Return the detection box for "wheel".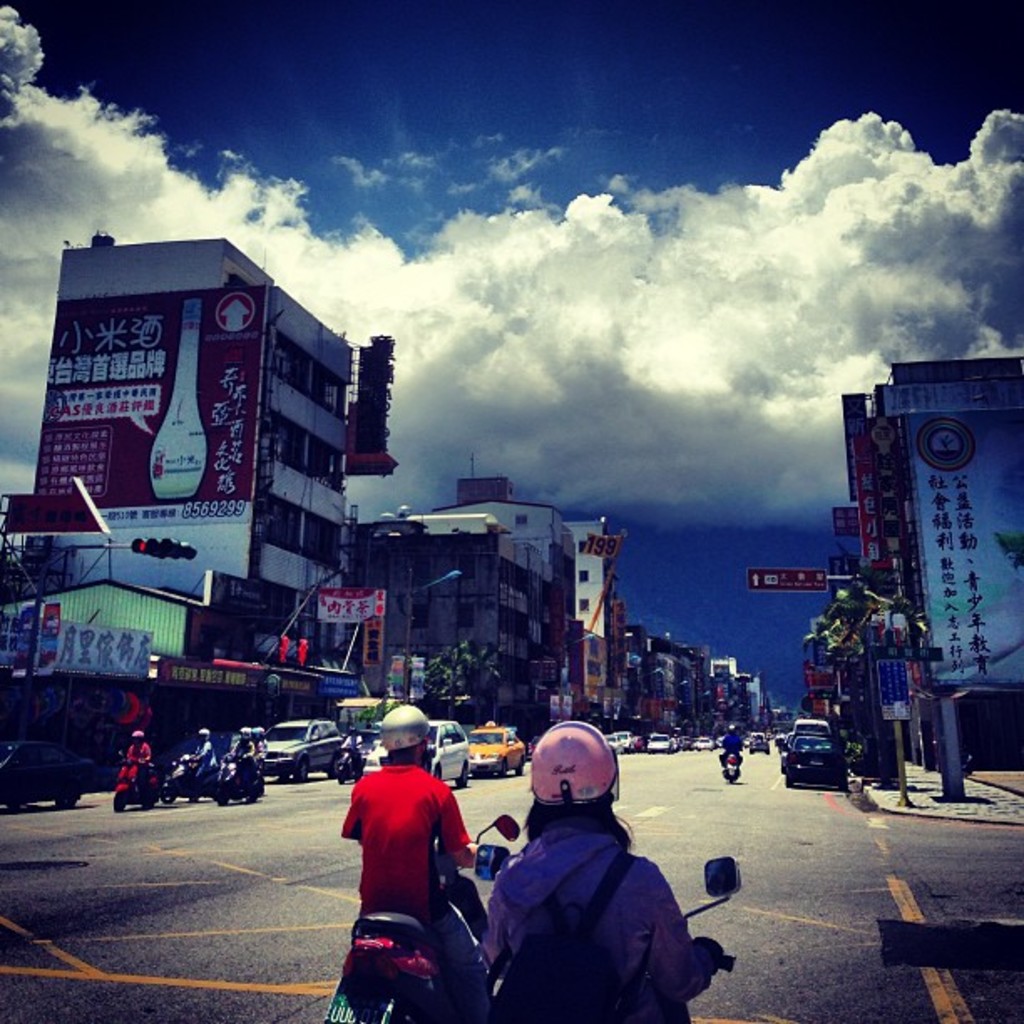
box(330, 758, 335, 773).
